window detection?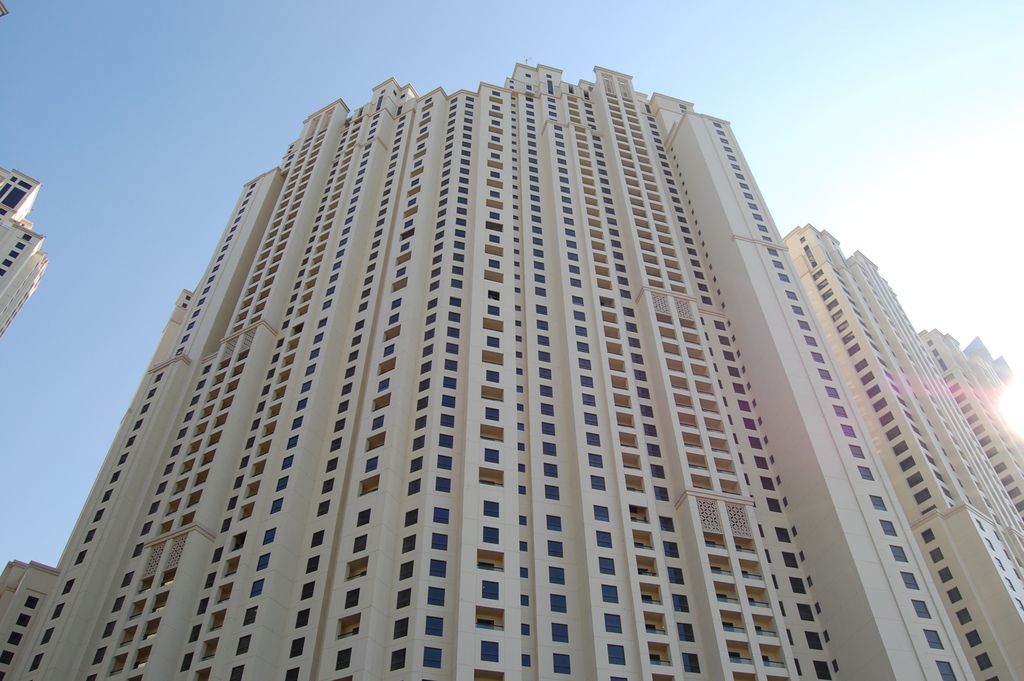
<bbox>917, 438, 931, 452</bbox>
